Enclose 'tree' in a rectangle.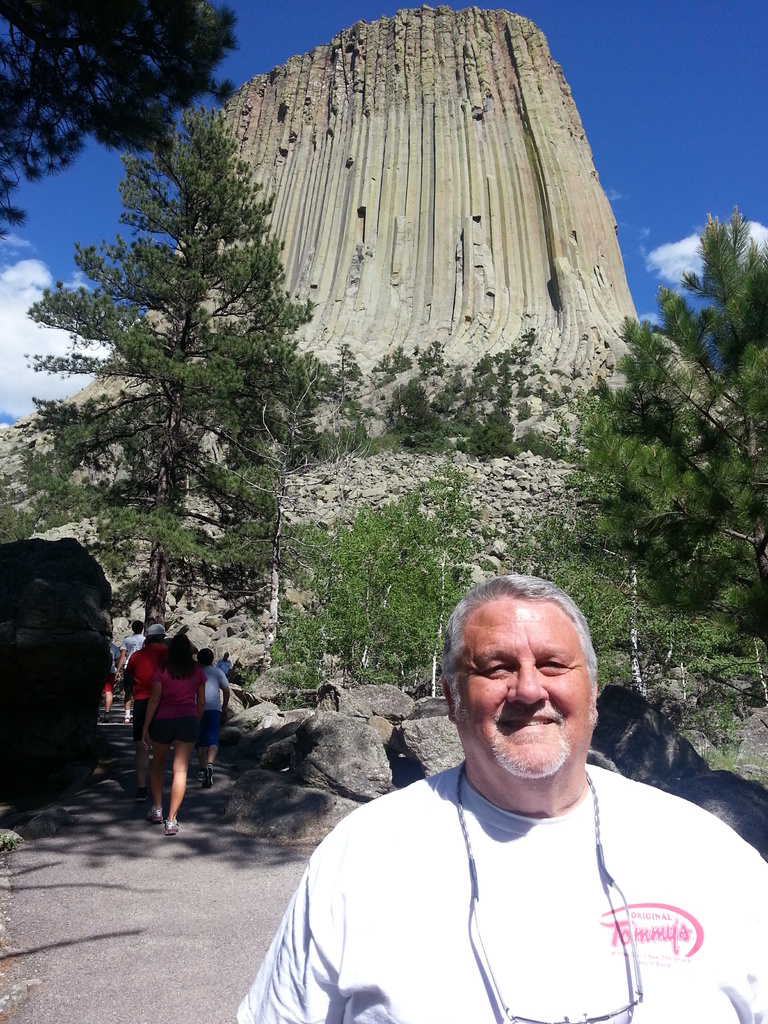
bbox=[499, 500, 758, 708].
